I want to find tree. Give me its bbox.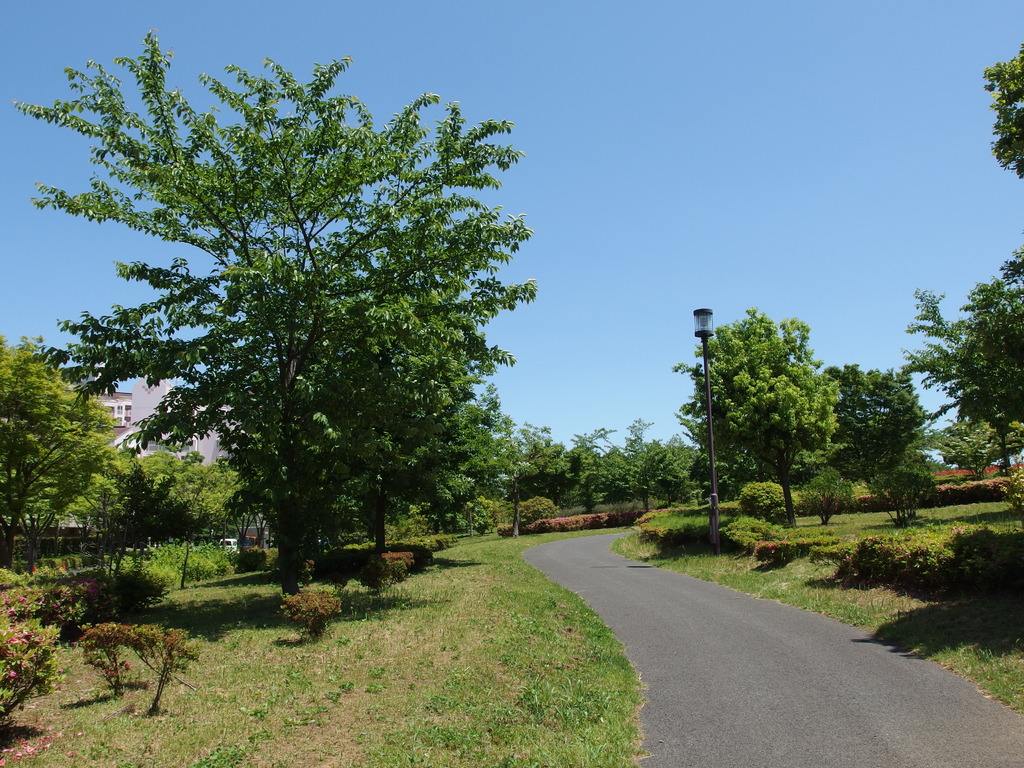
978, 37, 1023, 179.
